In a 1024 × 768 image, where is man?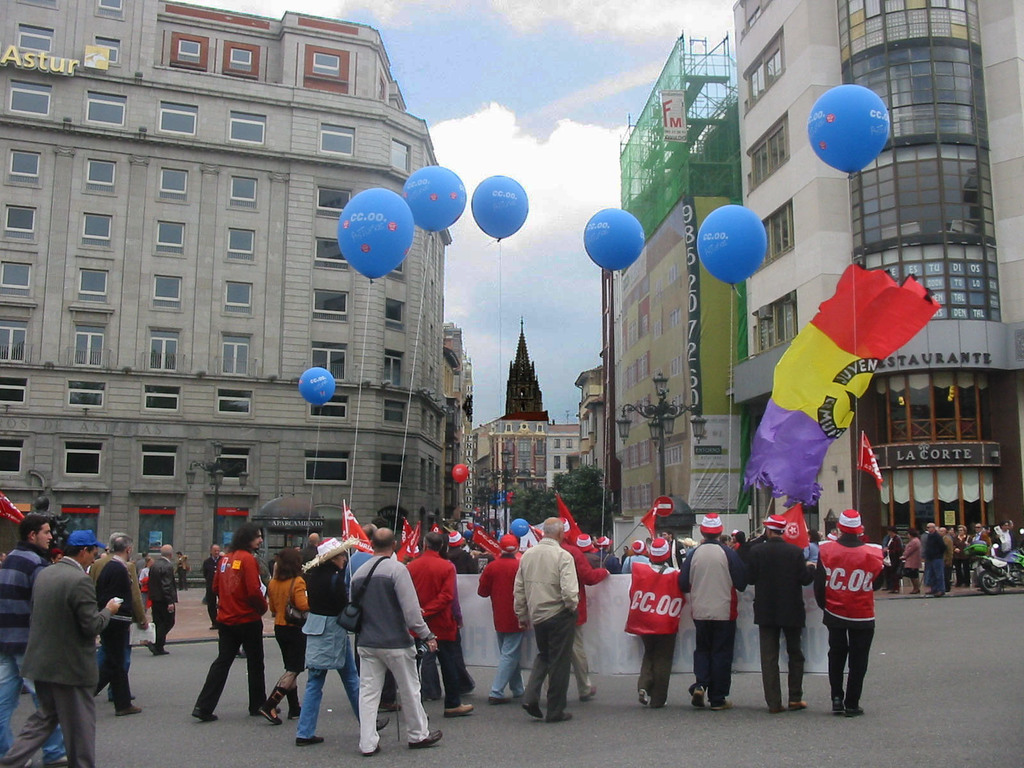
[left=965, top=519, right=989, bottom=580].
